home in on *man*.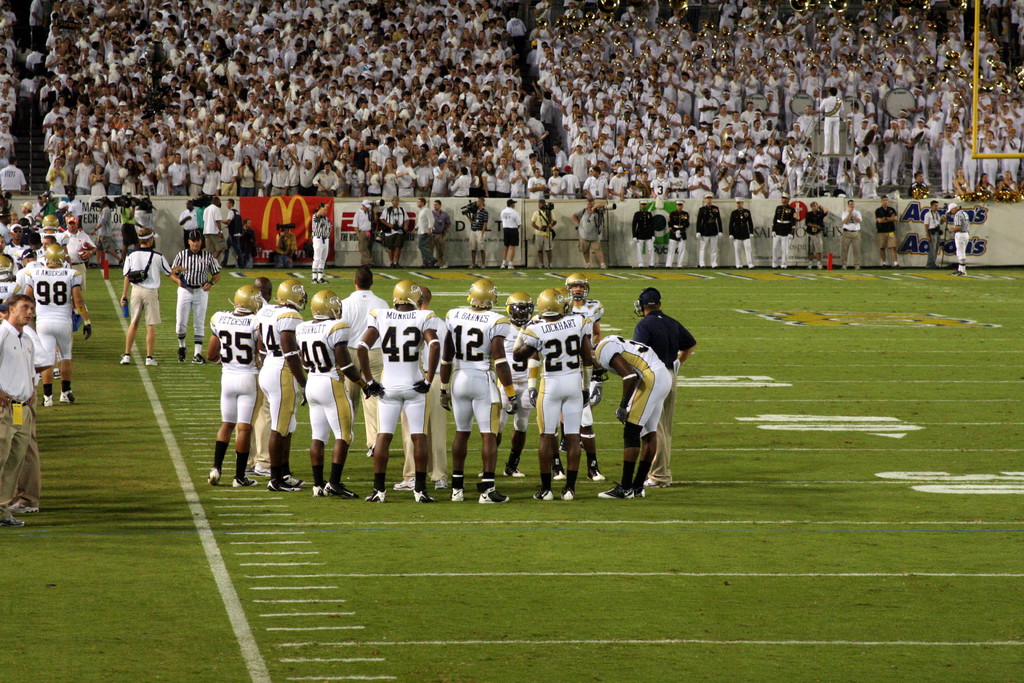
Homed in at 356/200/374/268.
